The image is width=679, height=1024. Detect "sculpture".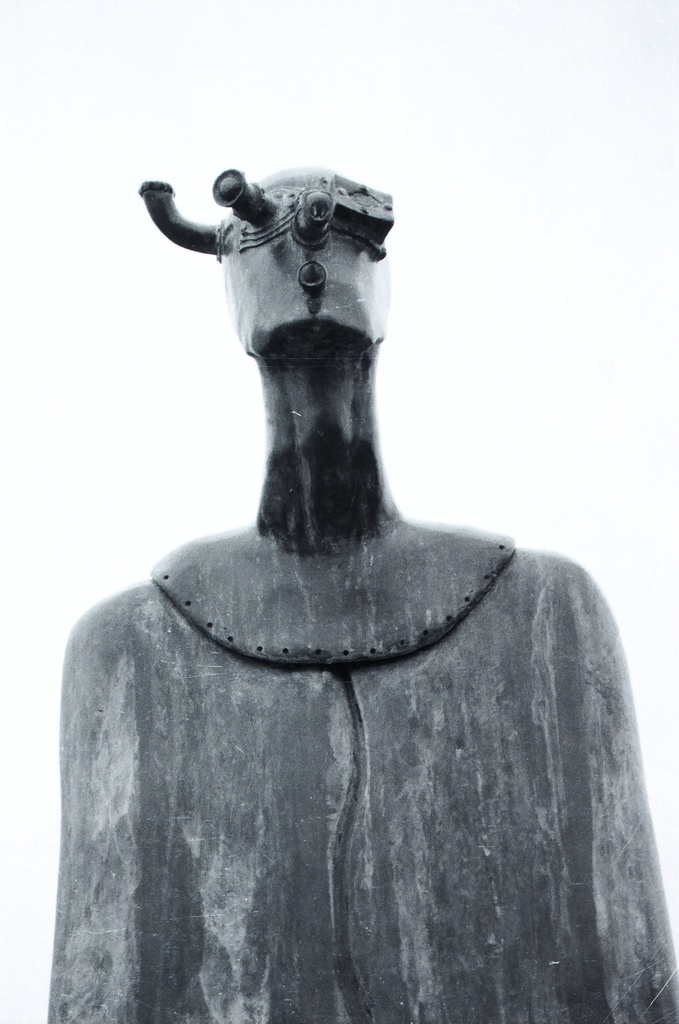
Detection: [41,165,675,1023].
